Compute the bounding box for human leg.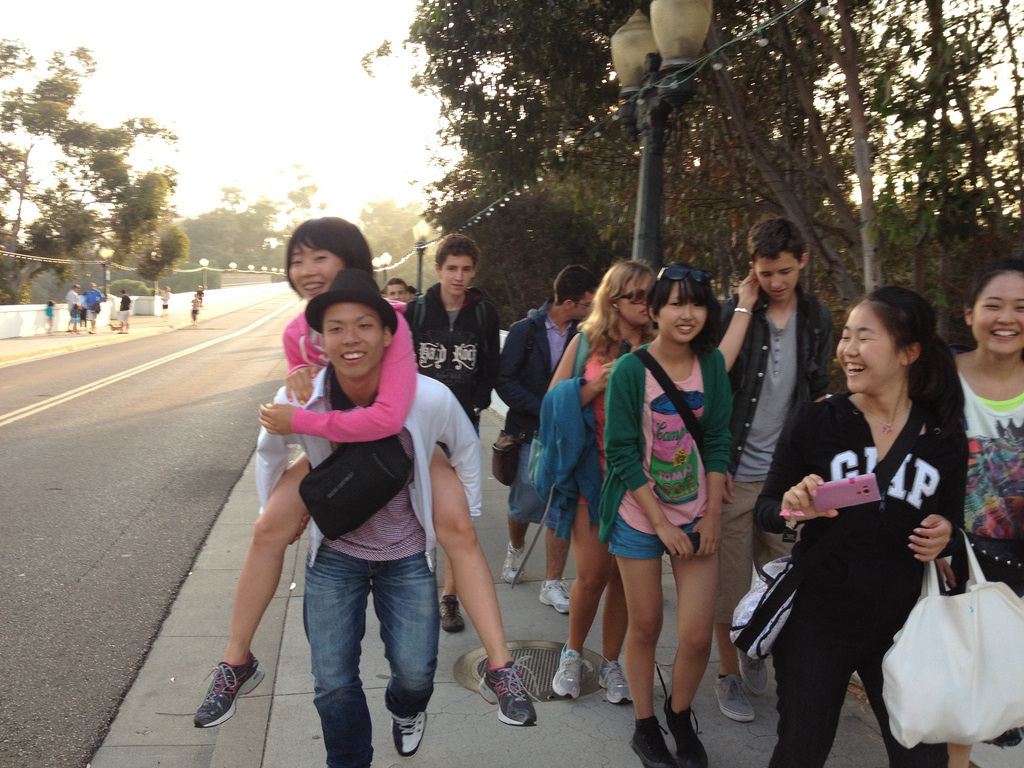
left=855, top=637, right=950, bottom=767.
